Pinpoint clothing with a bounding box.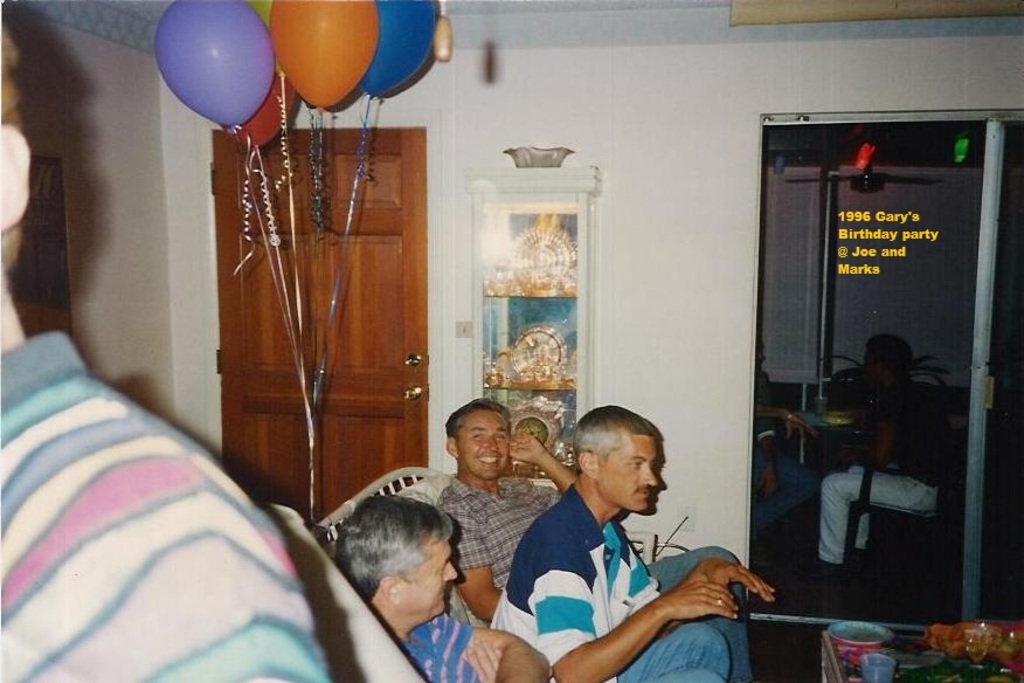
<box>814,381,942,556</box>.
